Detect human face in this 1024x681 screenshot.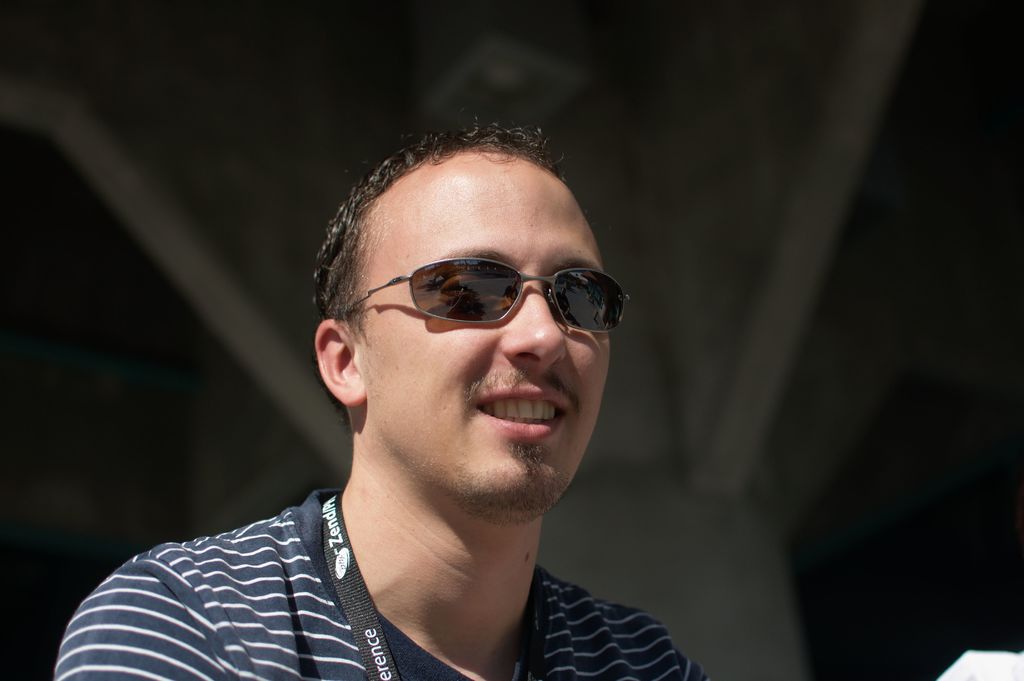
Detection: x1=359 y1=151 x2=613 y2=502.
